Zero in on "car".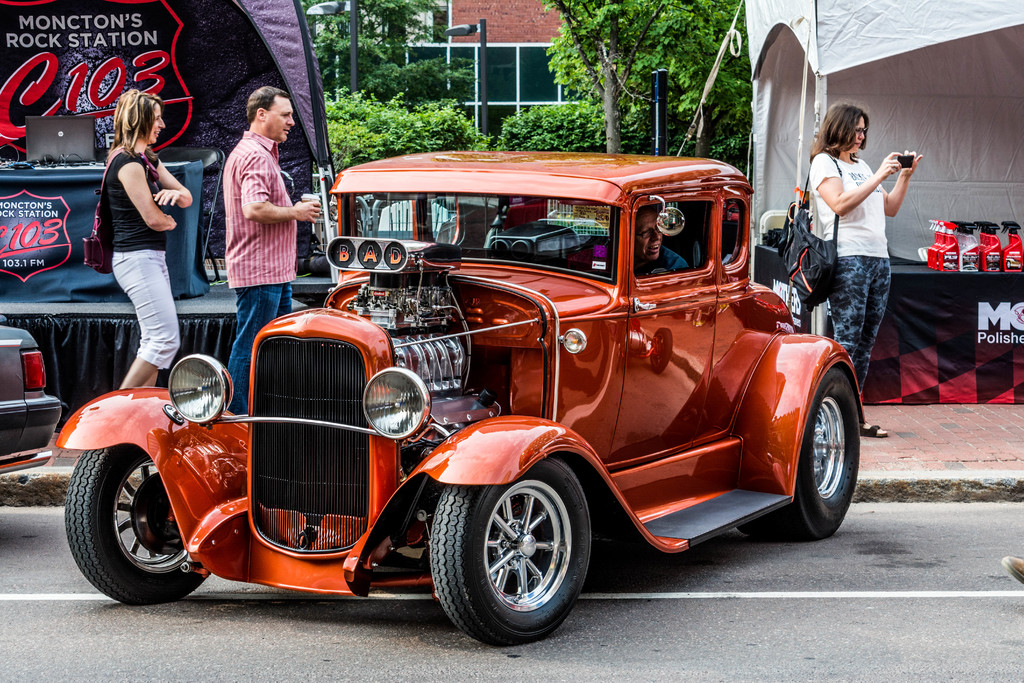
Zeroed in: 0 320 62 479.
